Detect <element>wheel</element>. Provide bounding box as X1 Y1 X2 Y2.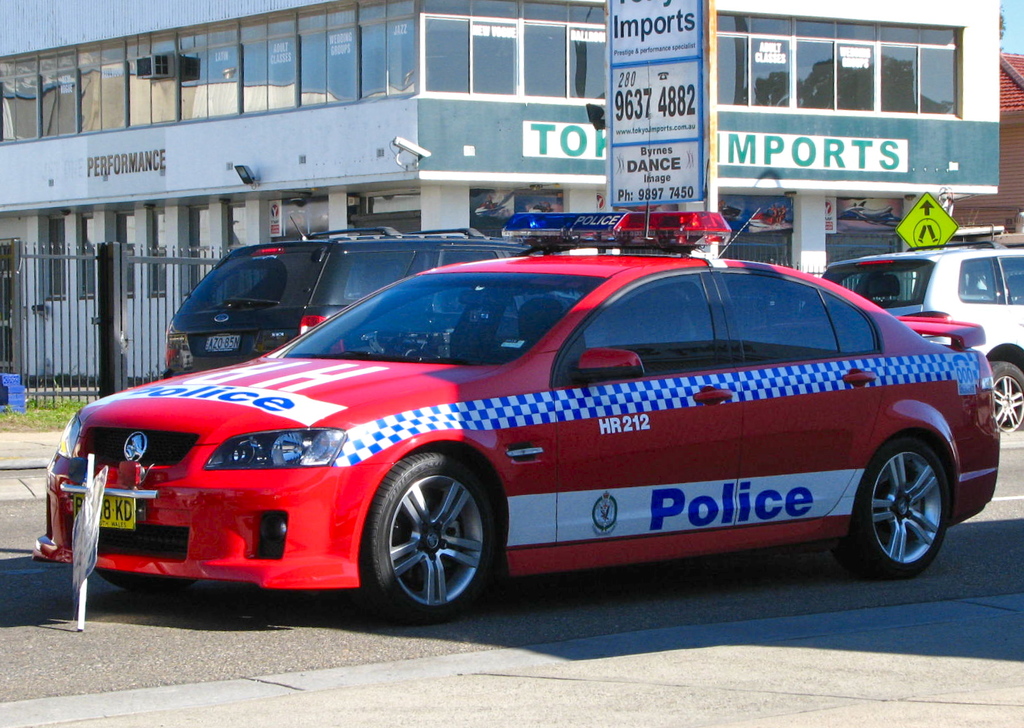
834 438 950 577.
